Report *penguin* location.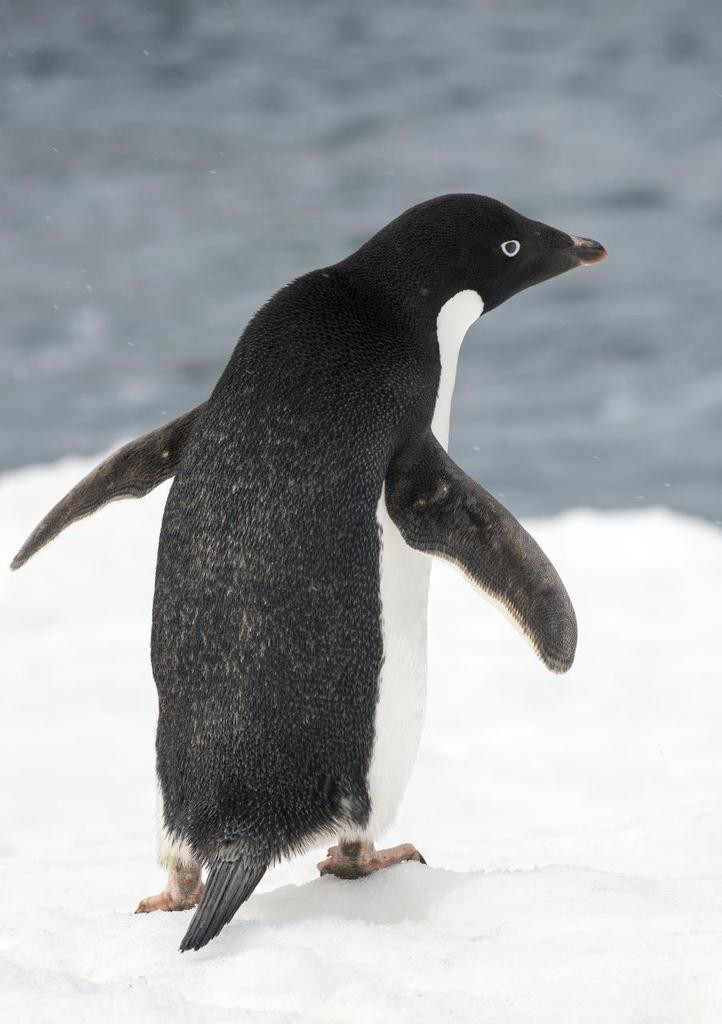
Report: [x1=13, y1=193, x2=611, y2=955].
